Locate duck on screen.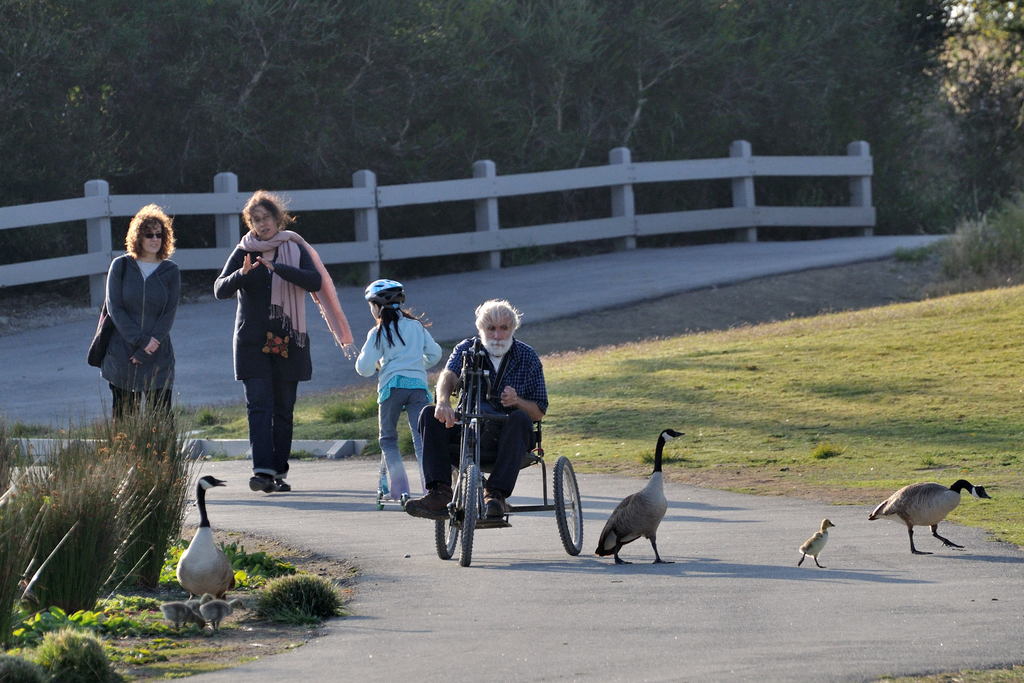
On screen at Rect(198, 597, 225, 631).
